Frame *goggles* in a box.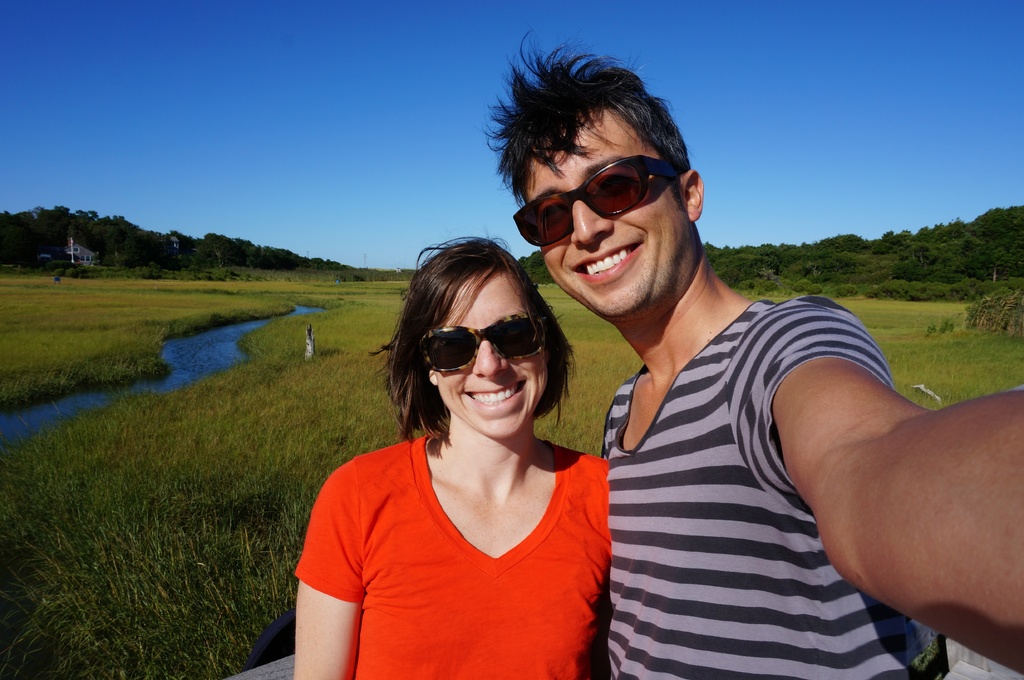
x1=518 y1=149 x2=695 y2=229.
